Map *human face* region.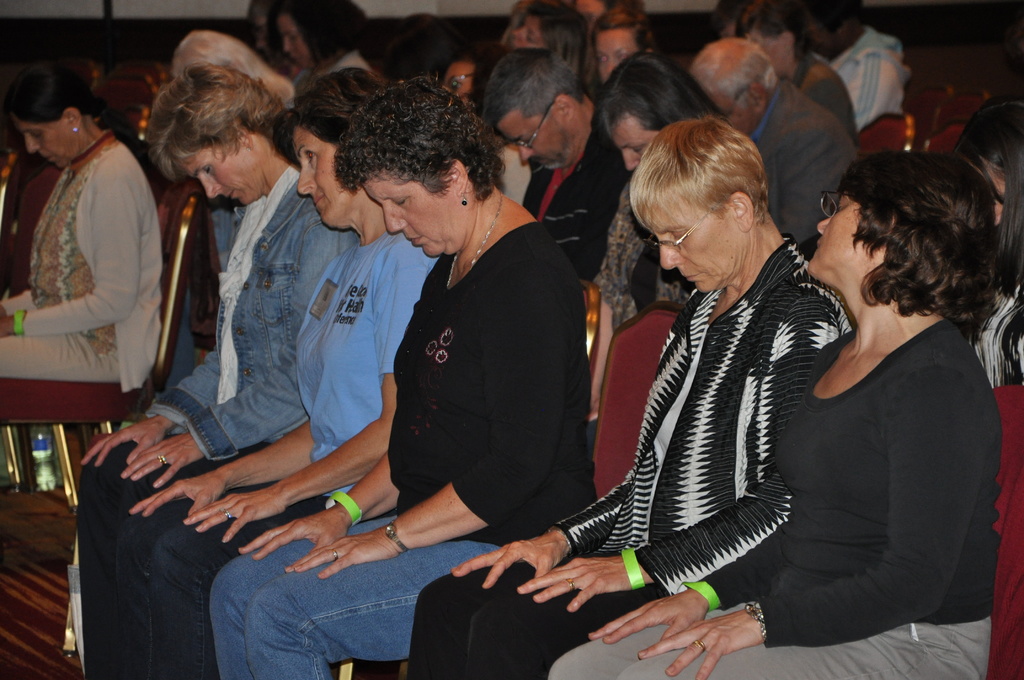
Mapped to region(24, 119, 66, 163).
